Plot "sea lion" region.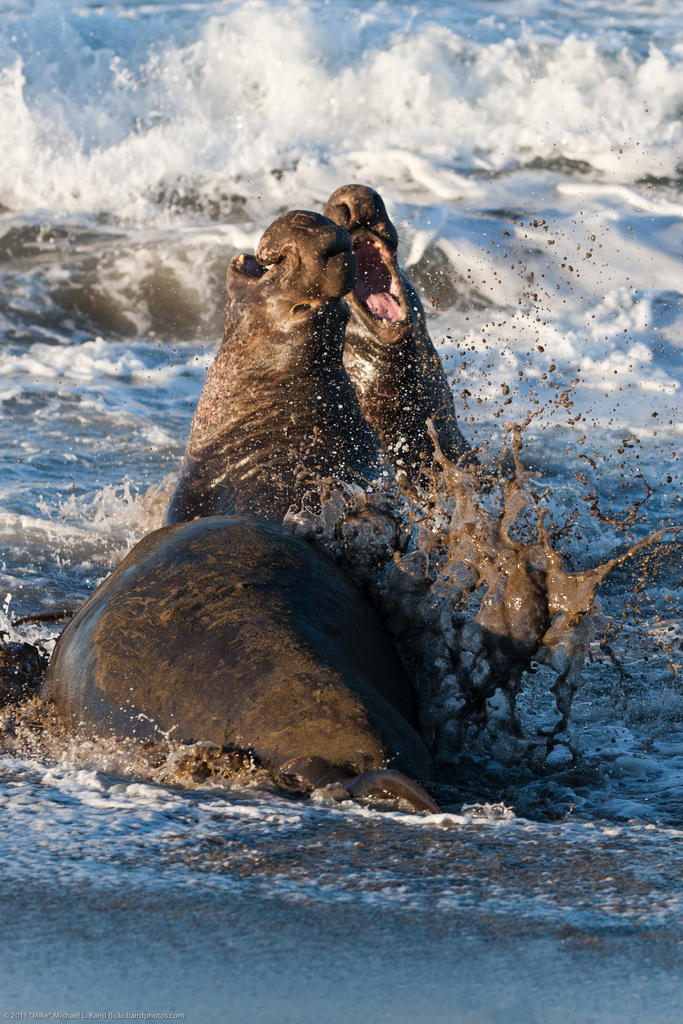
Plotted at <region>324, 174, 496, 489</region>.
